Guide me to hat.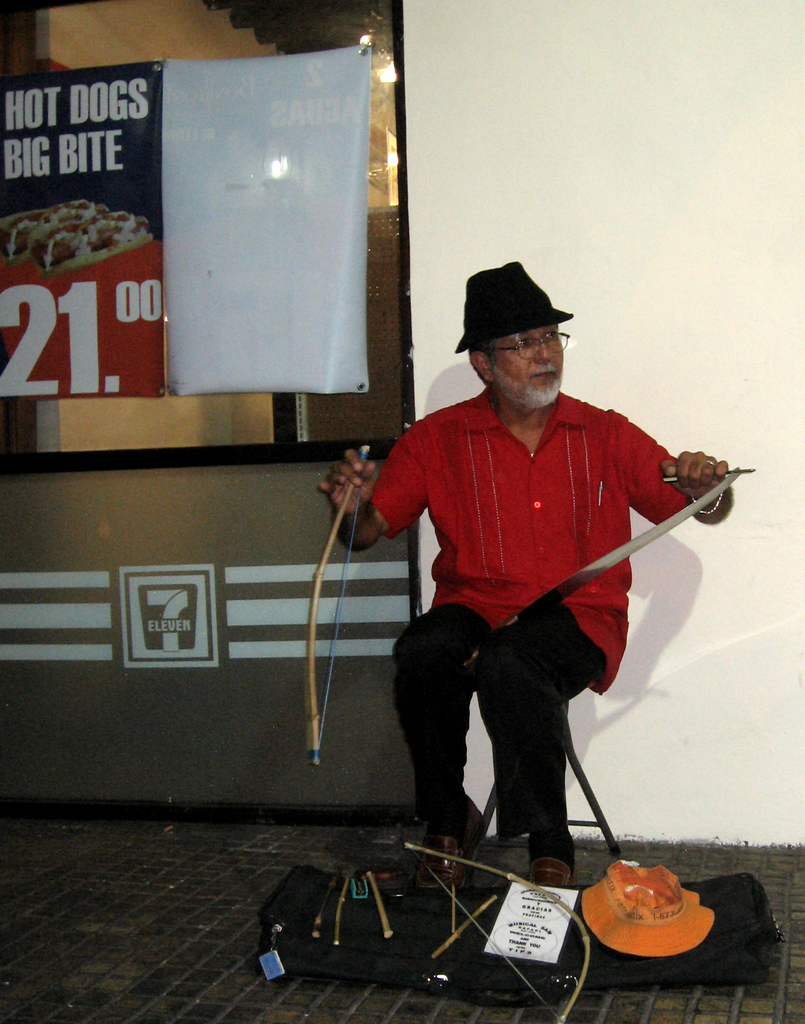
Guidance: [x1=457, y1=257, x2=574, y2=356].
